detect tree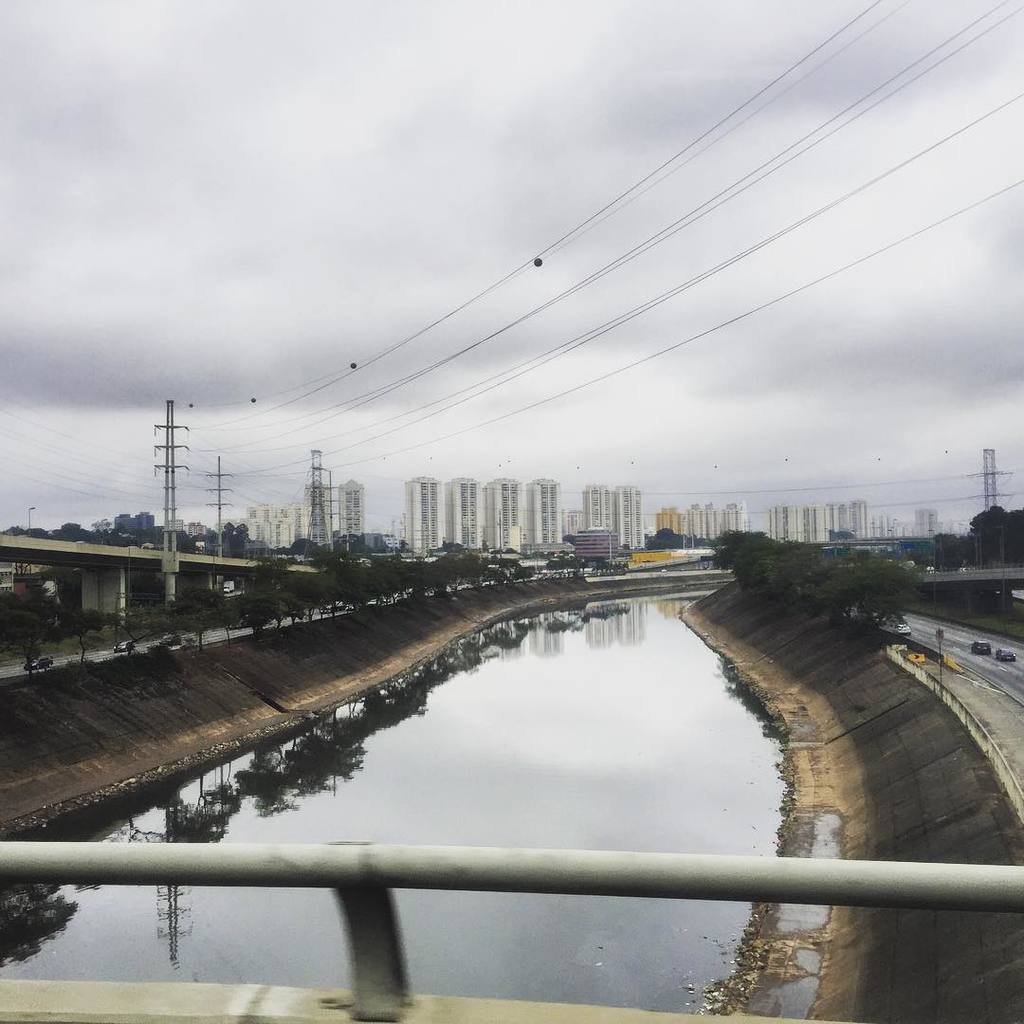
(x1=958, y1=497, x2=1023, y2=574)
